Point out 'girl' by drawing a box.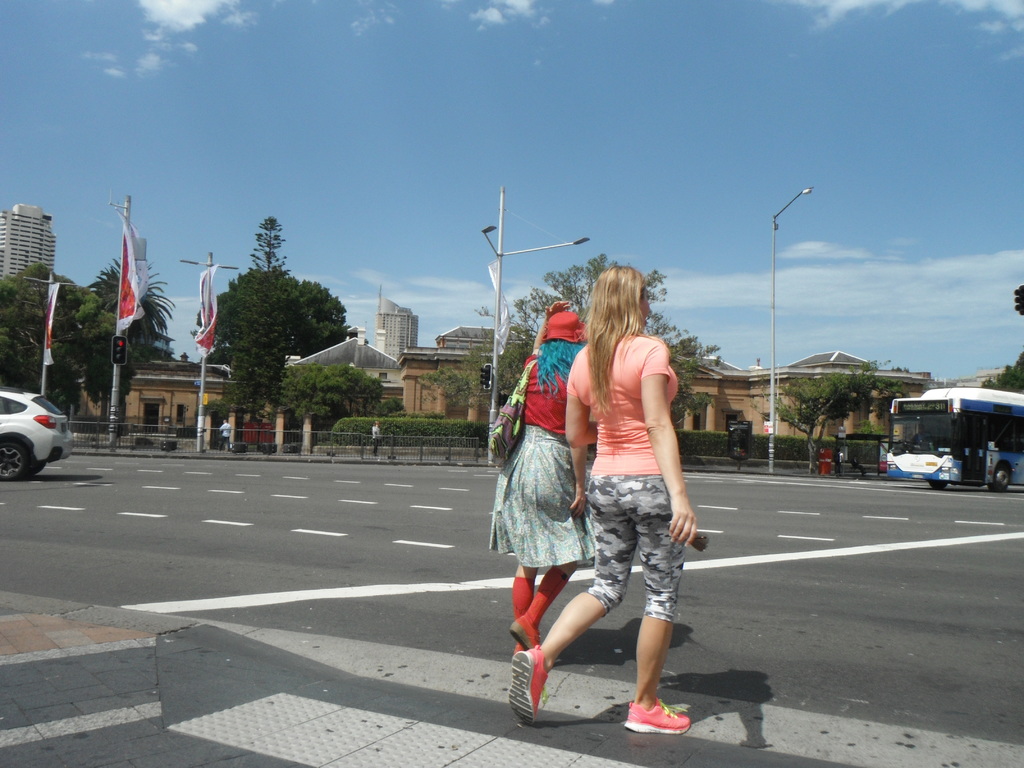
crop(509, 267, 697, 729).
